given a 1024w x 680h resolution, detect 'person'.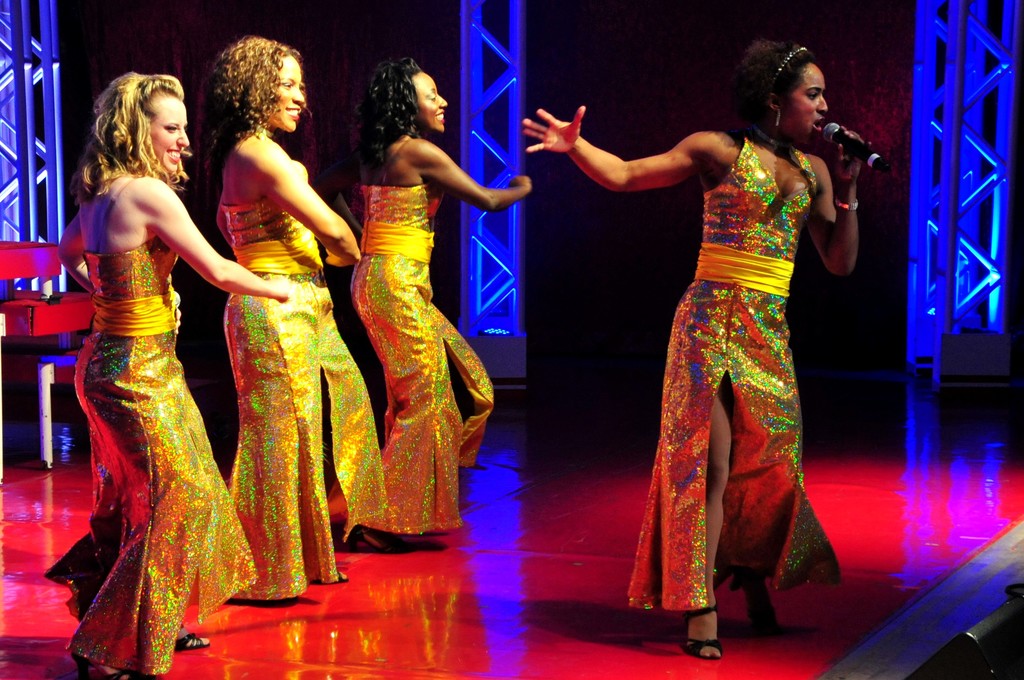
[198,33,390,604].
